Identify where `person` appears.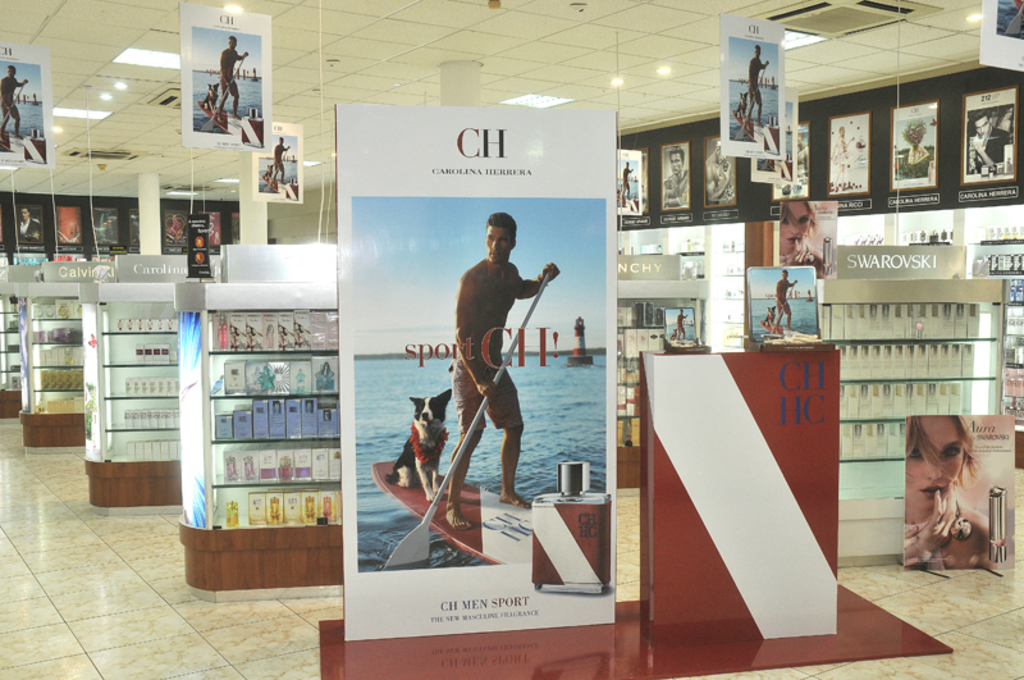
Appears at <bbox>15, 204, 40, 239</bbox>.
